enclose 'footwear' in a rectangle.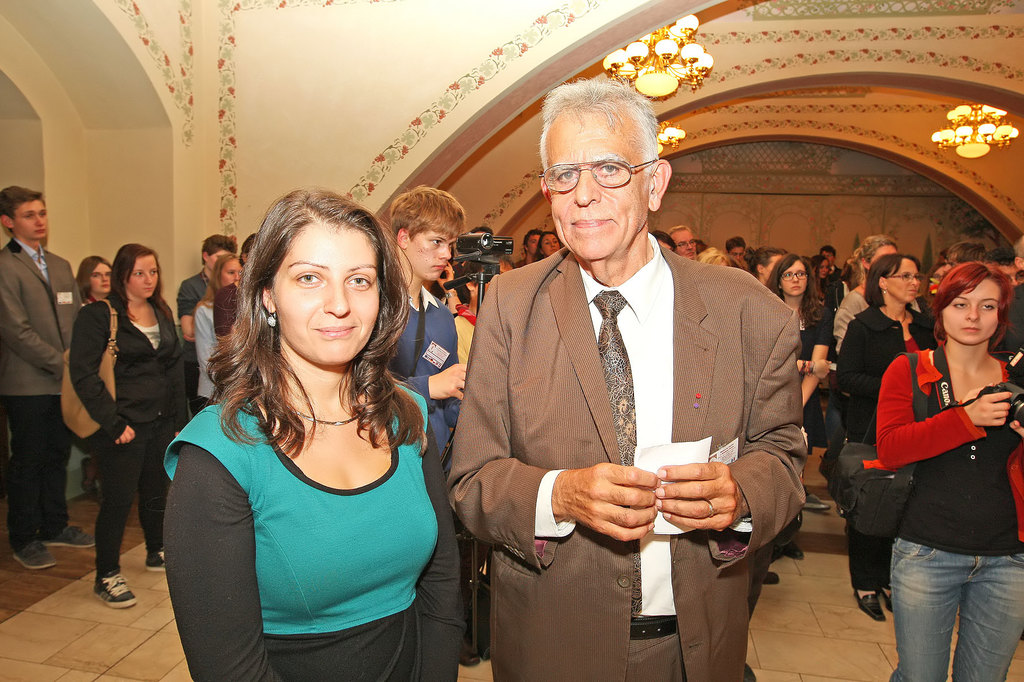
(882, 585, 897, 612).
